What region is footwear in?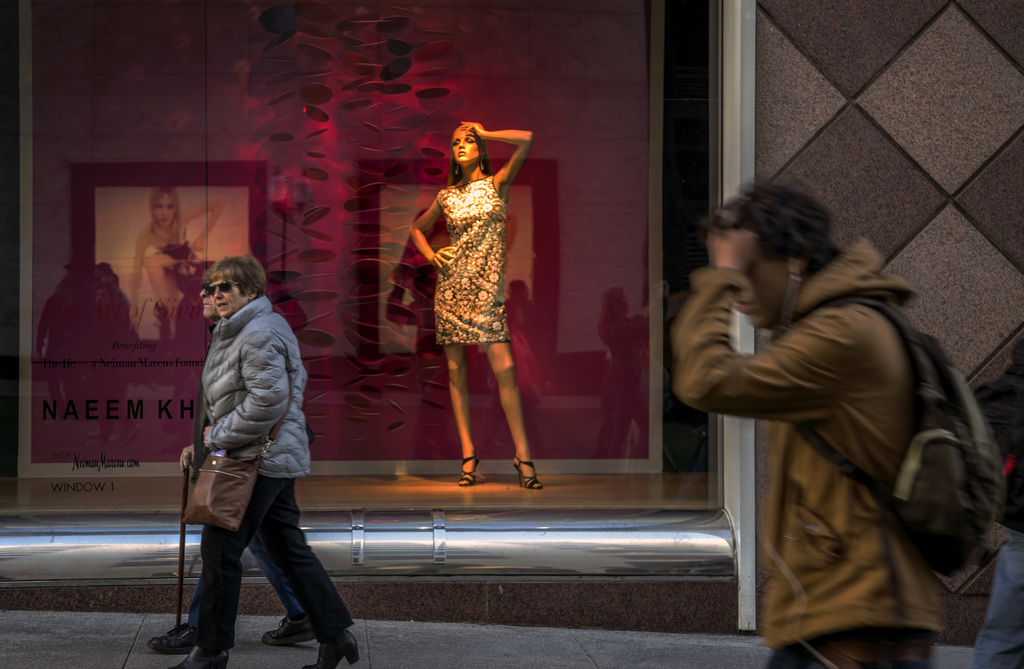
Rect(296, 629, 360, 668).
